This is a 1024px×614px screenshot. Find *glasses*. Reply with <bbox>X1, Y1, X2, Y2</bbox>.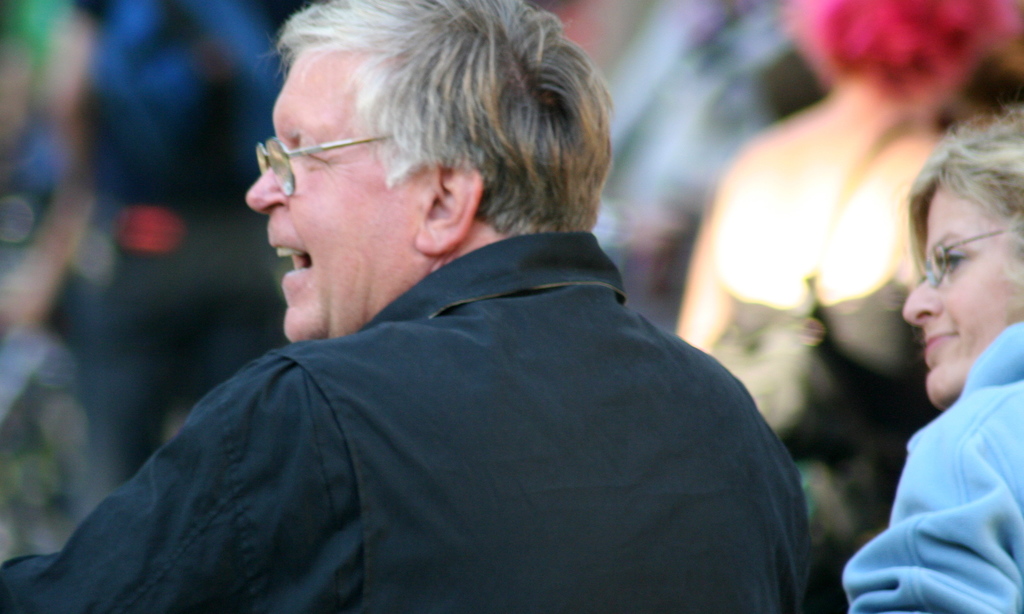
<bbox>251, 125, 406, 203</bbox>.
